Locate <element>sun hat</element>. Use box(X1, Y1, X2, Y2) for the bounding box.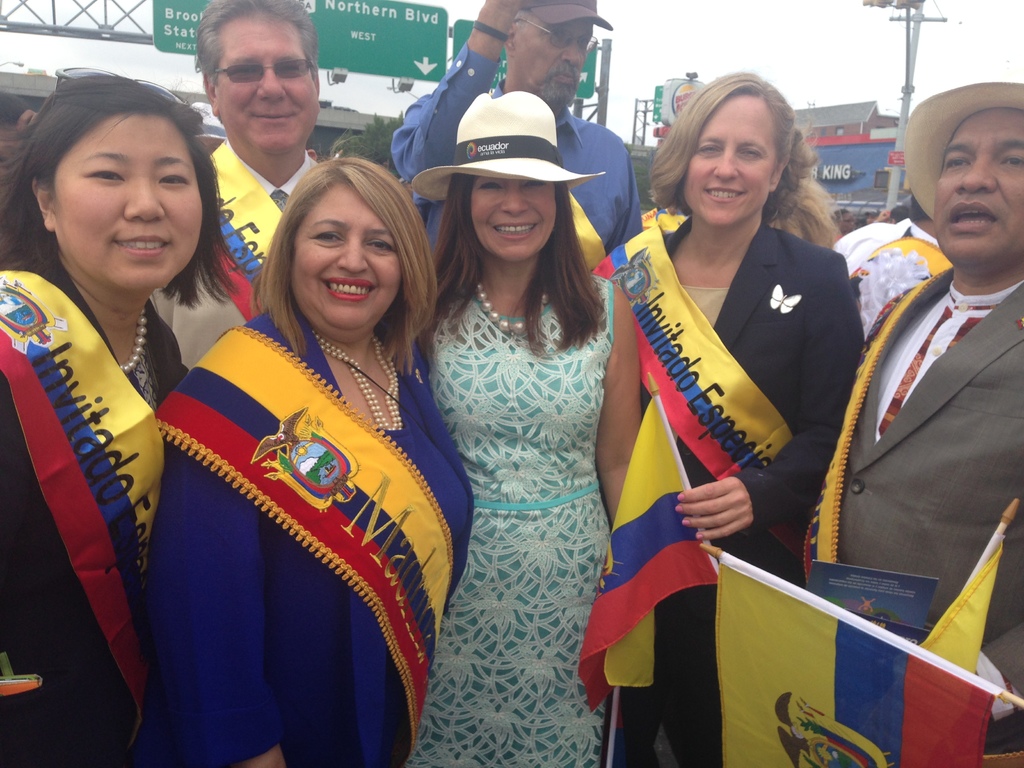
box(410, 81, 627, 214).
